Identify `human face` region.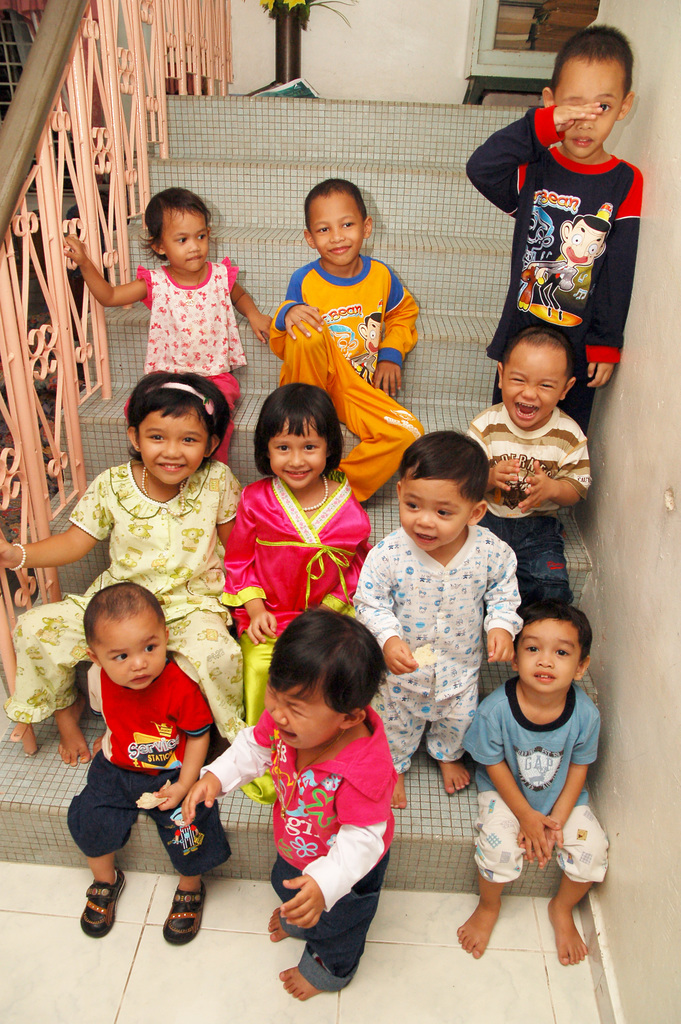
Region: [x1=503, y1=346, x2=561, y2=425].
